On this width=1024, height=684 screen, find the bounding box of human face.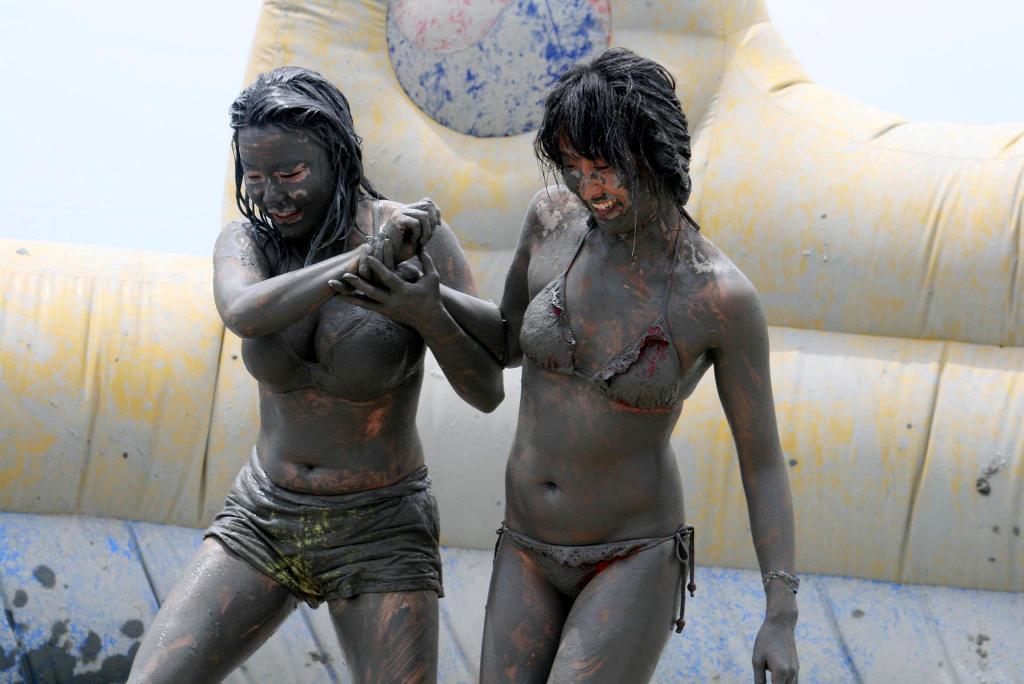
Bounding box: BBox(234, 125, 337, 241).
